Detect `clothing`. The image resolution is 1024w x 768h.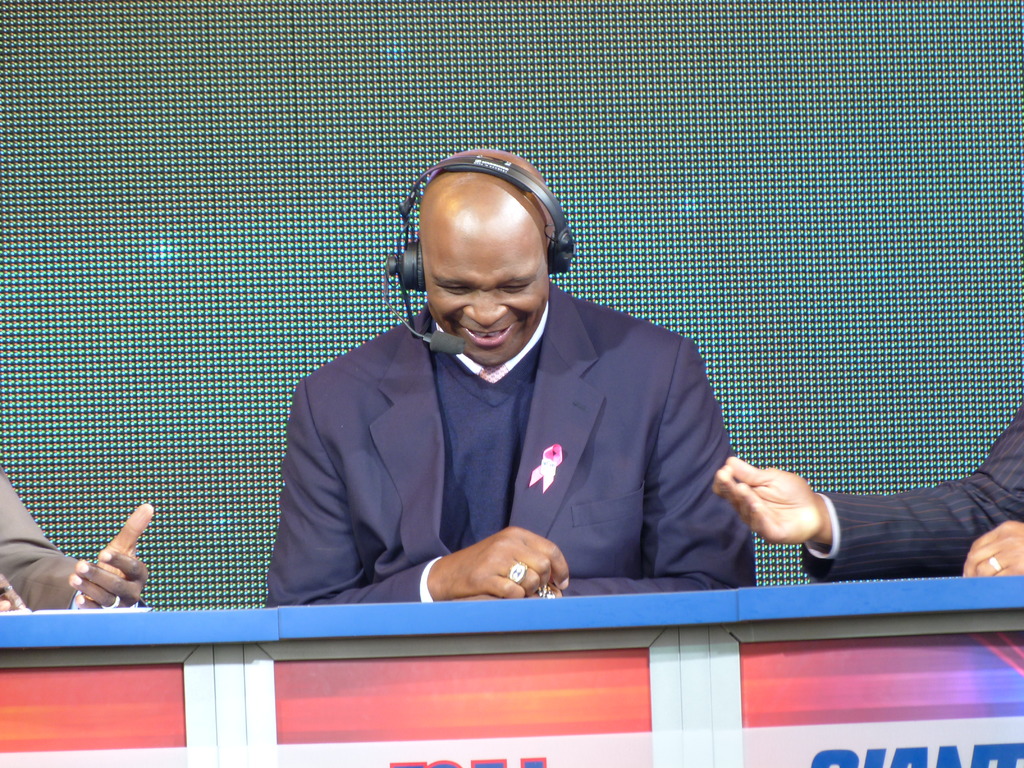
<bbox>268, 261, 791, 622</bbox>.
